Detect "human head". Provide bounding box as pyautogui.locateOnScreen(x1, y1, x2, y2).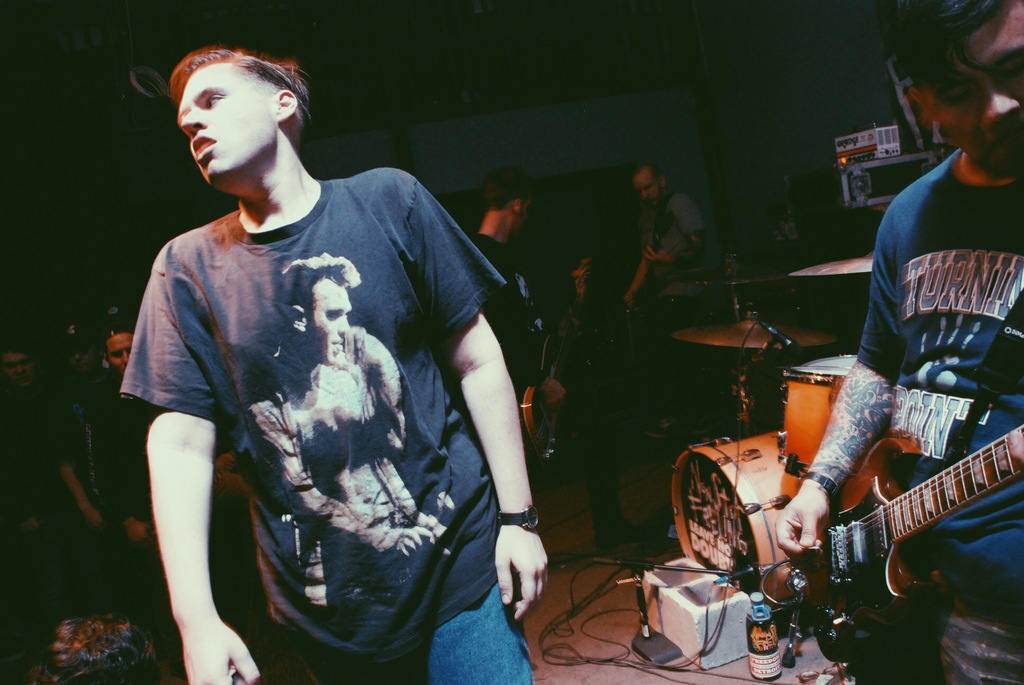
pyautogui.locateOnScreen(0, 343, 32, 391).
